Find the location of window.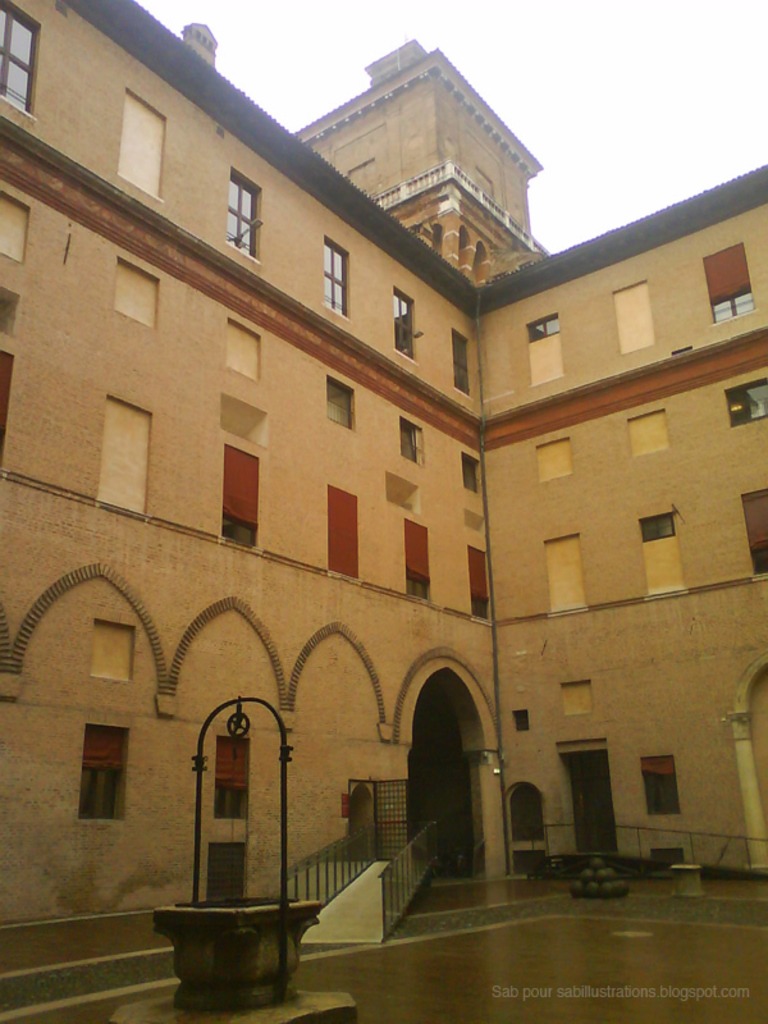
Location: [526,315,558,342].
